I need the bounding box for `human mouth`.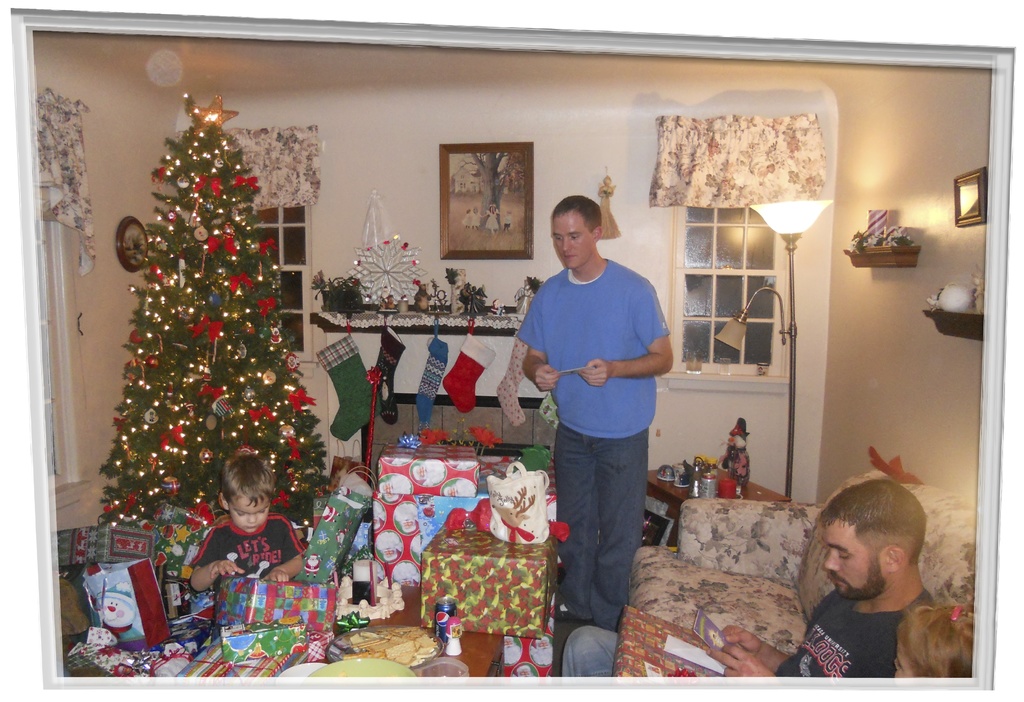
Here it is: 834,573,844,585.
